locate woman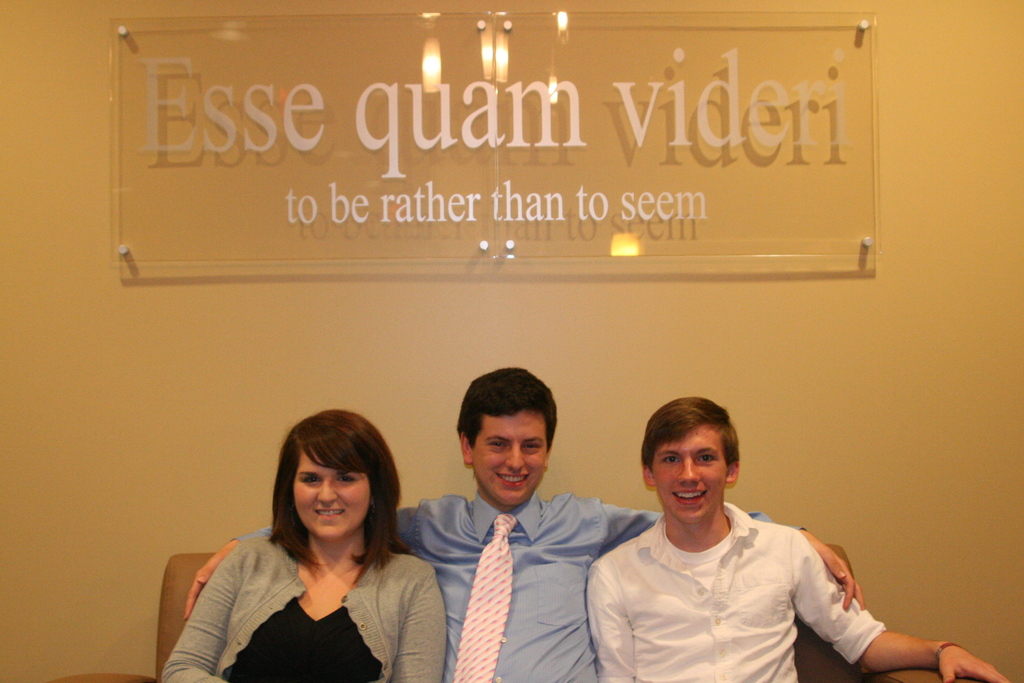
[179,415,455,682]
